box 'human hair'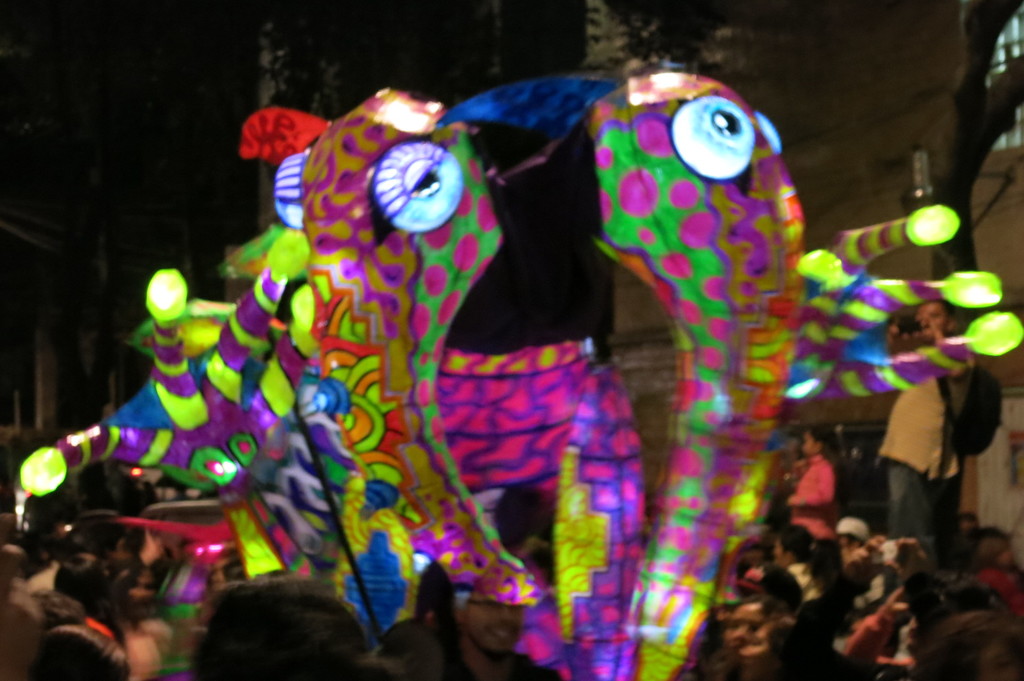
[49, 555, 123, 645]
